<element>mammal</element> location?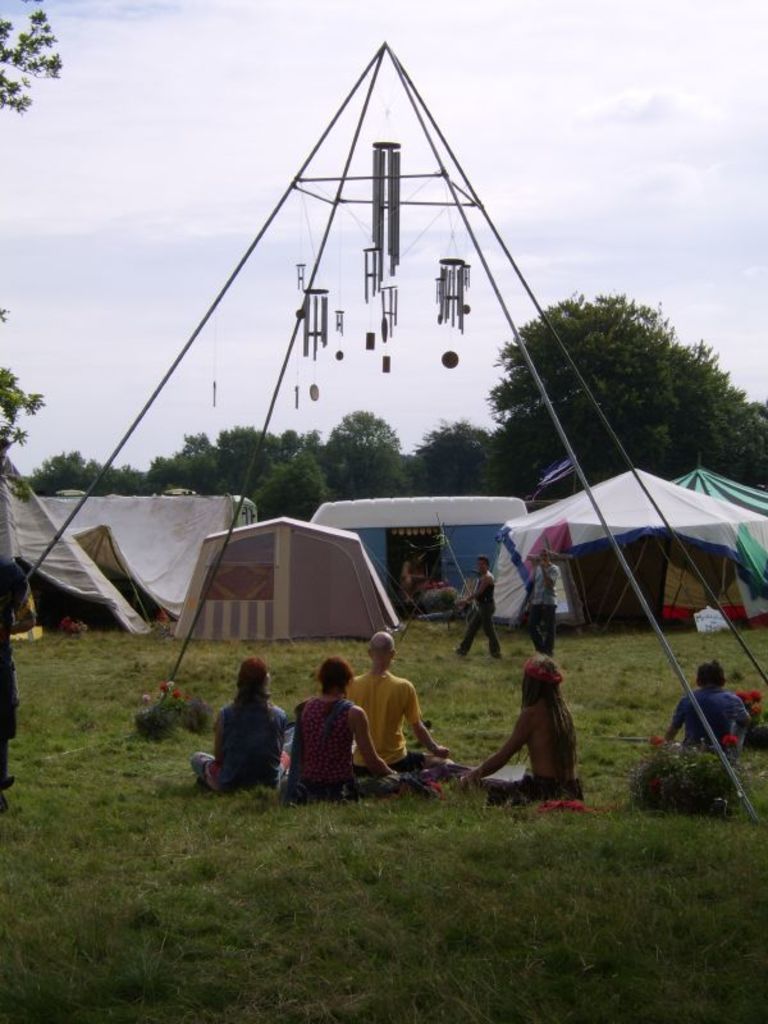
<box>205,671,287,791</box>
